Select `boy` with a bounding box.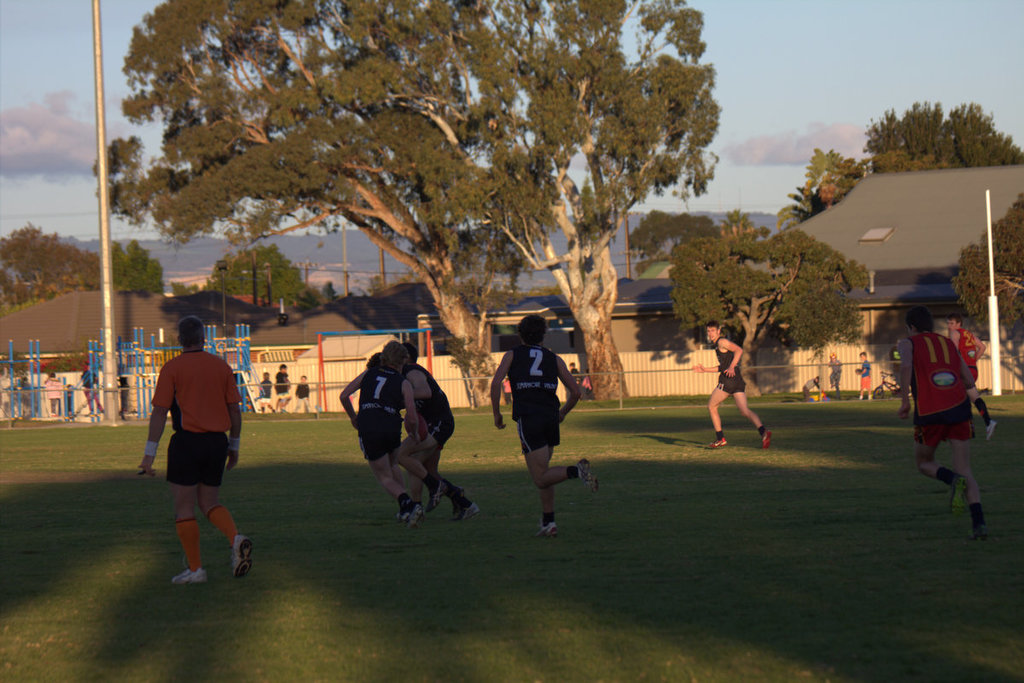
(left=256, top=368, right=276, bottom=414).
